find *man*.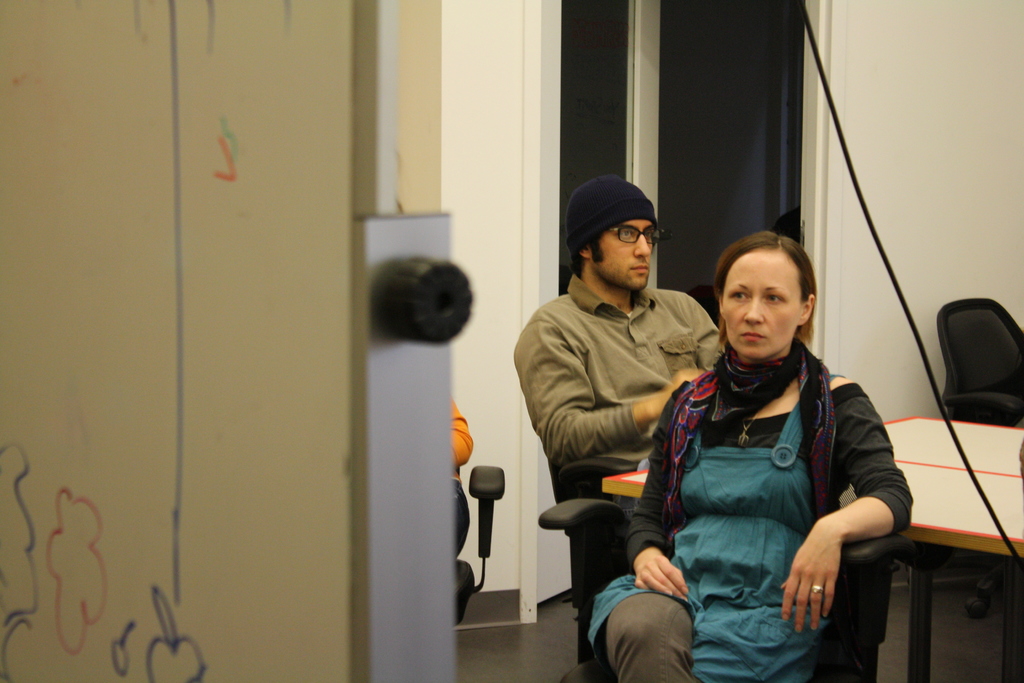
Rect(508, 175, 724, 616).
